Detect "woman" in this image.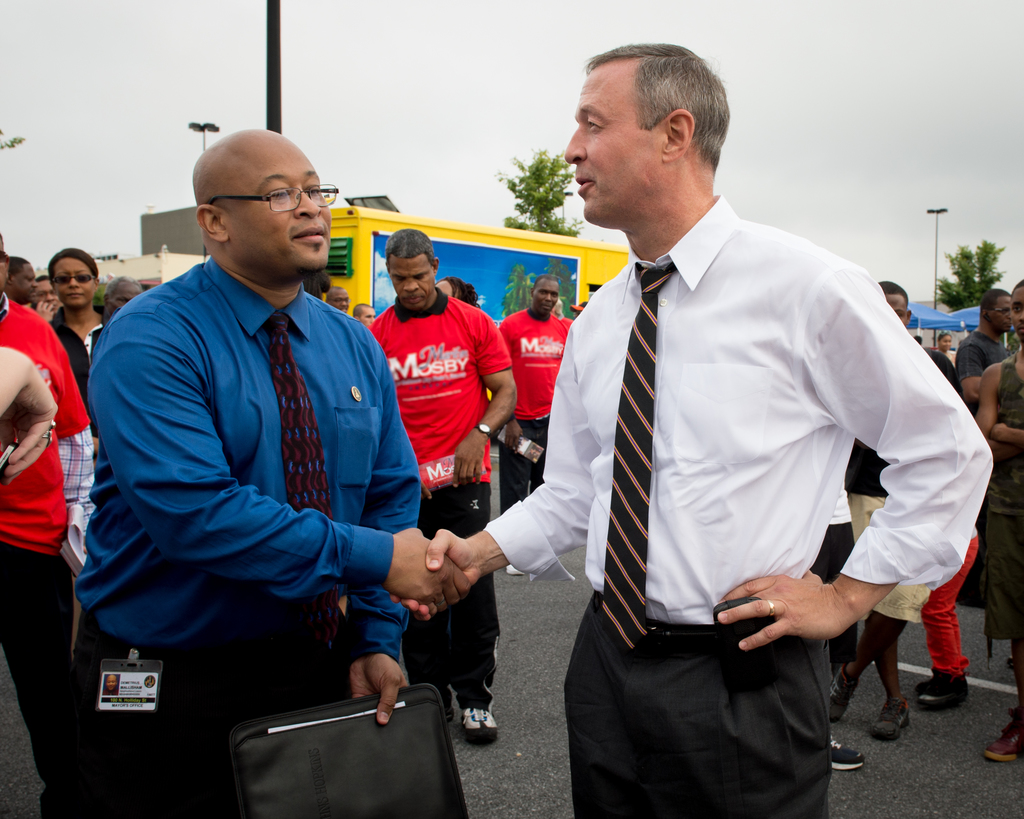
Detection: (42, 254, 120, 396).
